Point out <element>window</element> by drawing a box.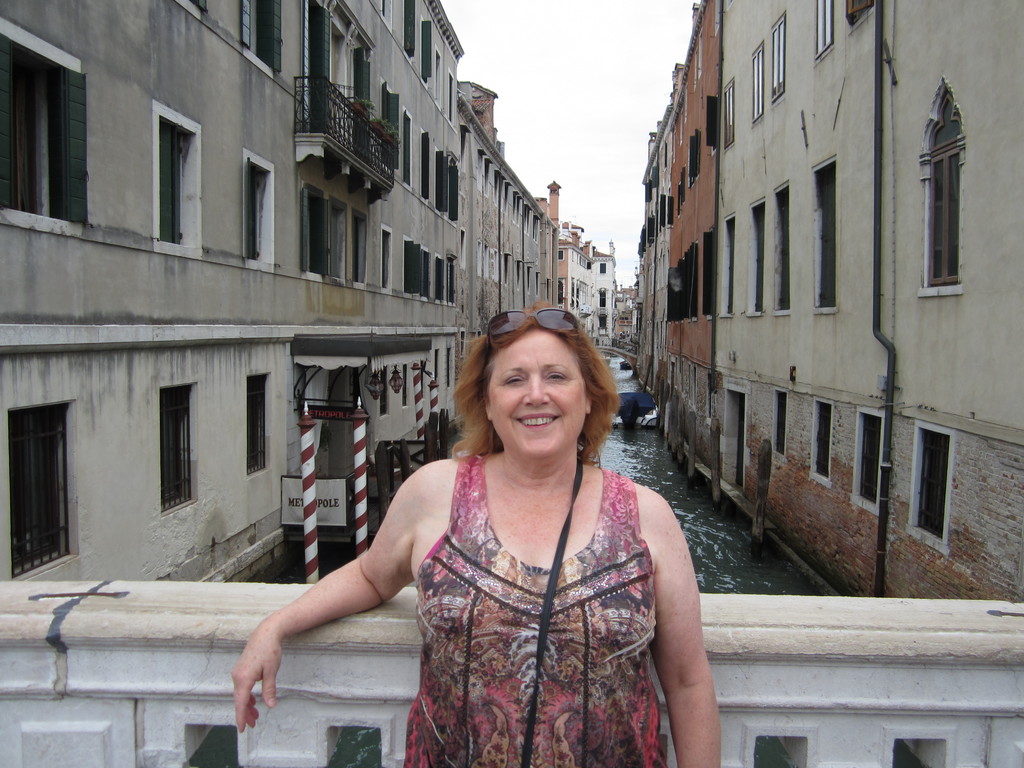
{"x1": 11, "y1": 391, "x2": 66, "y2": 567}.
